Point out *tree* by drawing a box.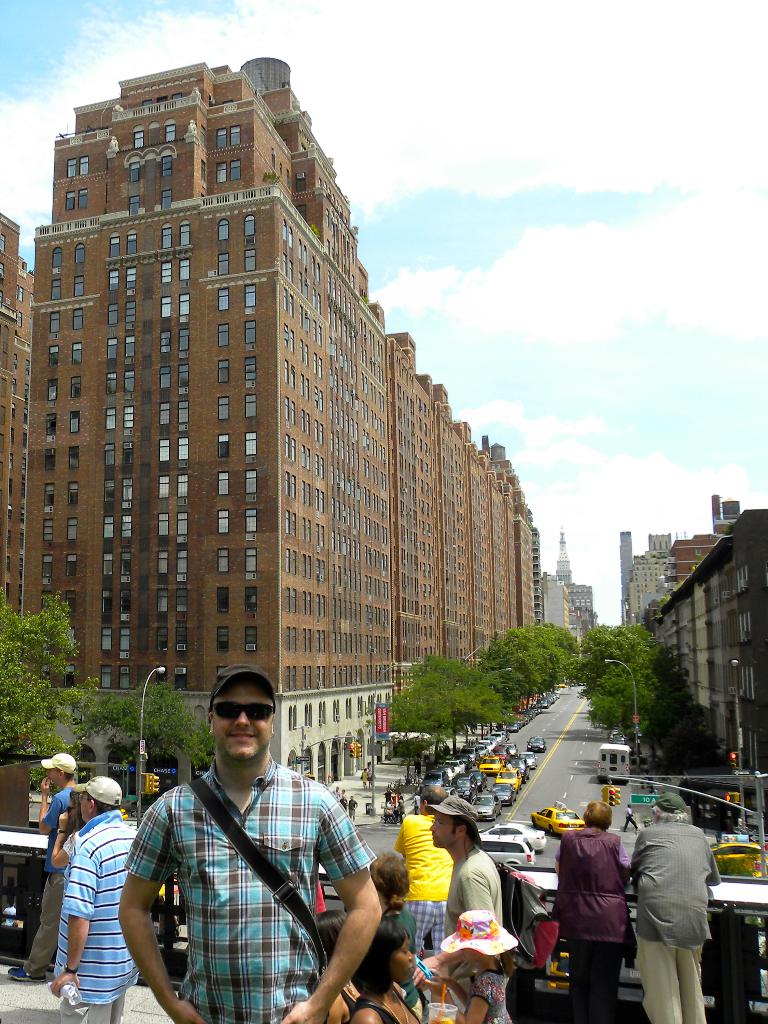
(left=0, top=593, right=86, bottom=784).
